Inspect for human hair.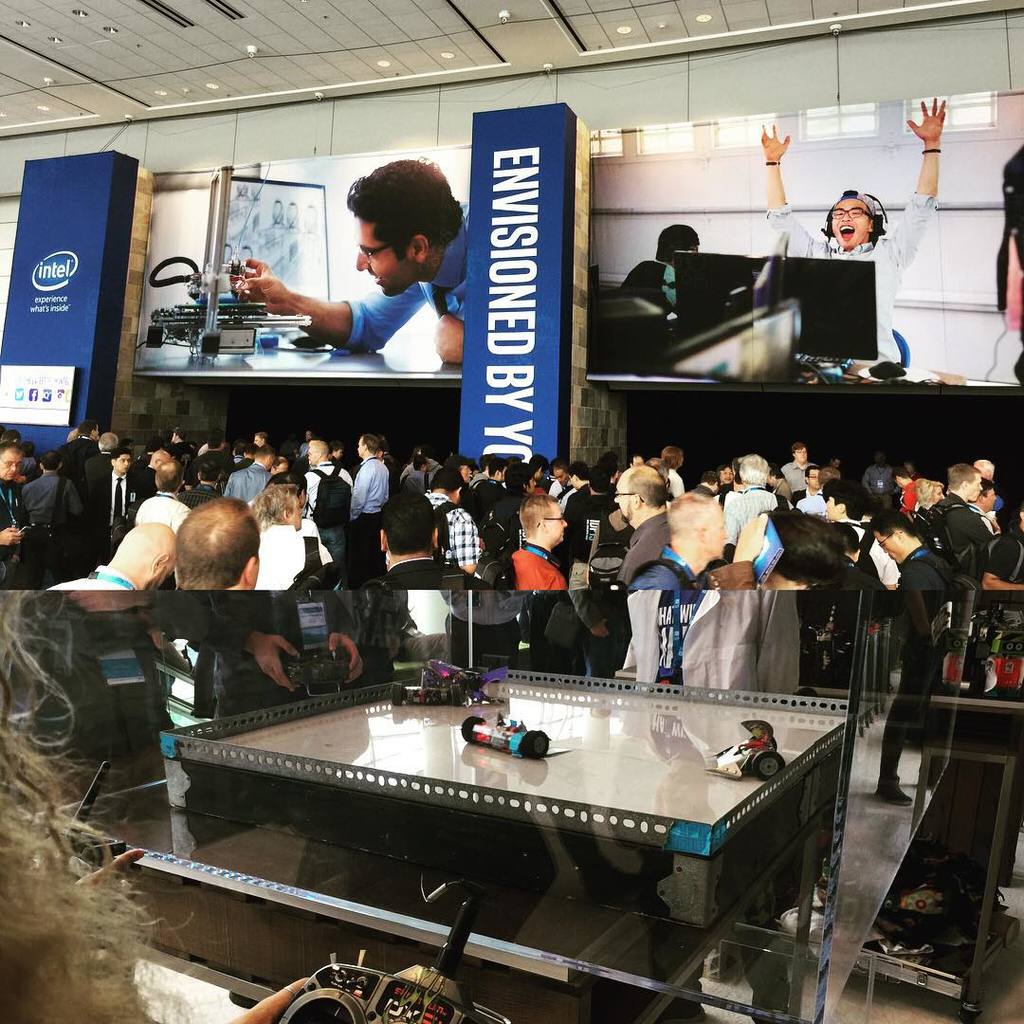
Inspection: box(254, 437, 281, 459).
